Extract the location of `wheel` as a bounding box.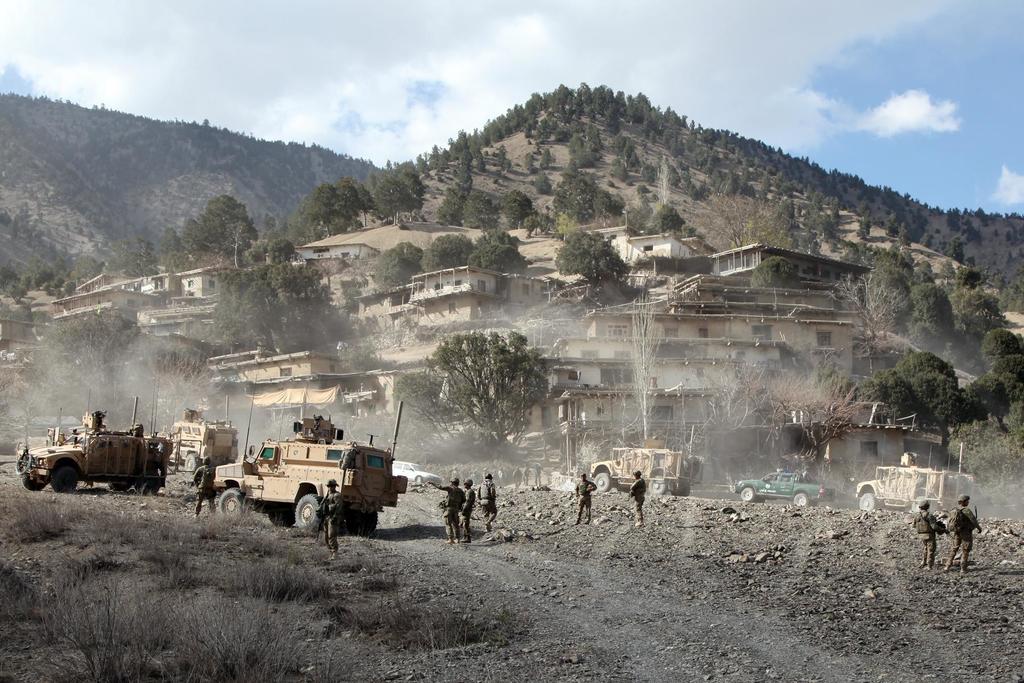
20,477,49,490.
